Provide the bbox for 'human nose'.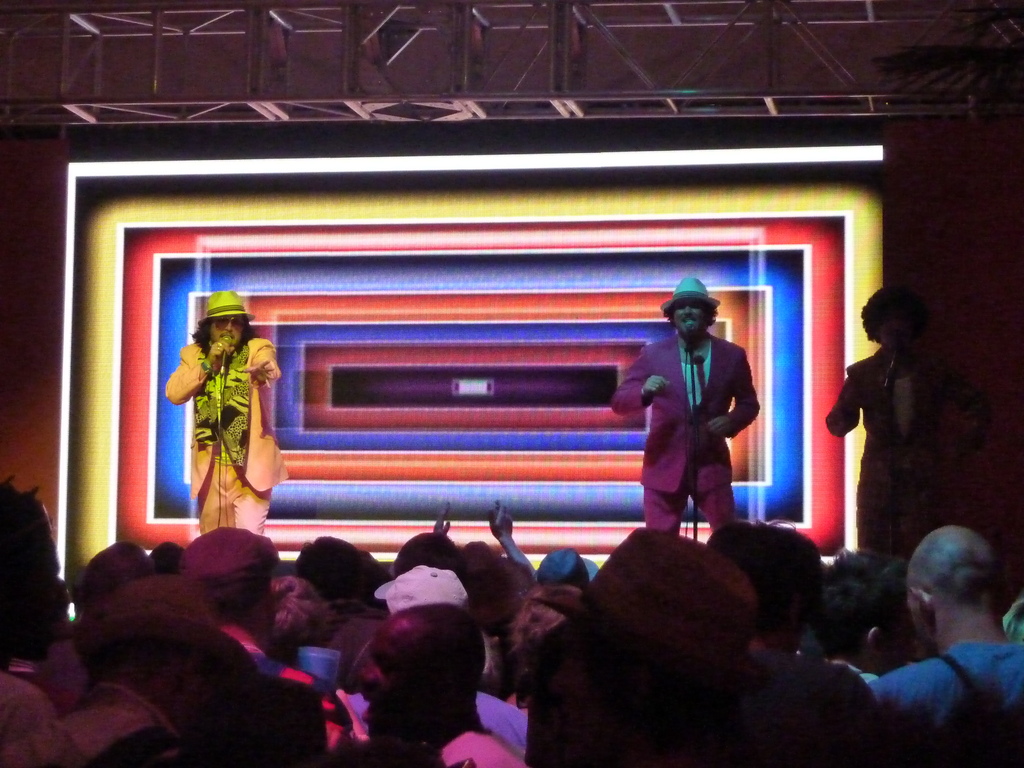
(left=225, top=323, right=236, bottom=335).
